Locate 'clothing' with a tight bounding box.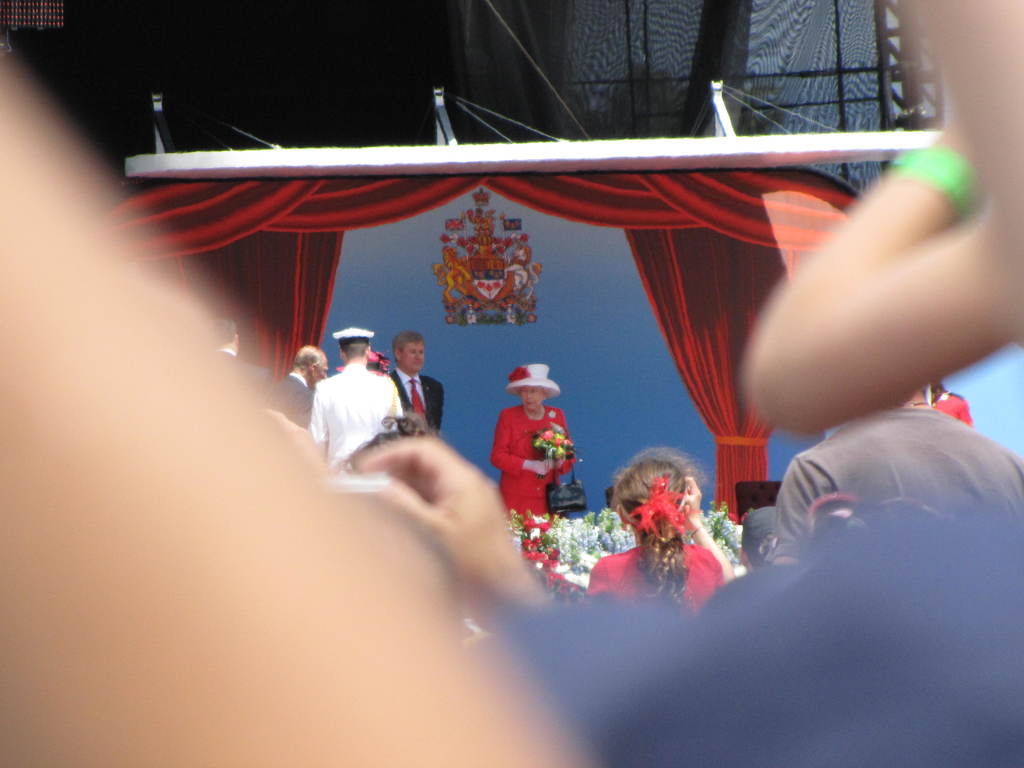
(384, 362, 440, 436).
